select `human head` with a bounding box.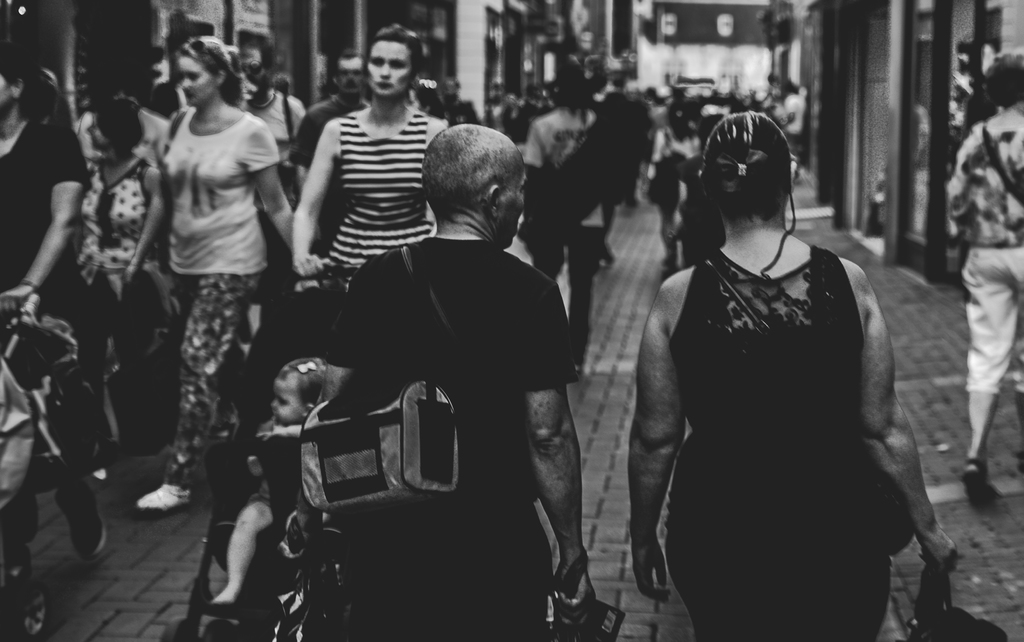
408,81,446,113.
